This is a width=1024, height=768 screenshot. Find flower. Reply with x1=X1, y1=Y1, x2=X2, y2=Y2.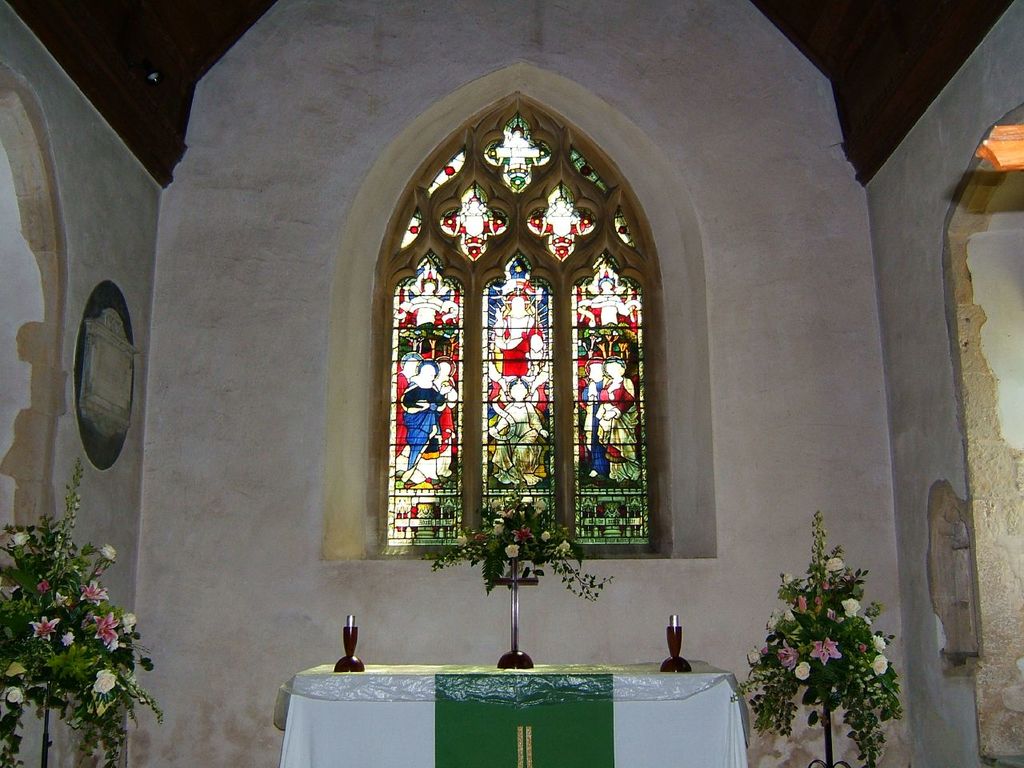
x1=541, y1=530, x2=550, y2=542.
